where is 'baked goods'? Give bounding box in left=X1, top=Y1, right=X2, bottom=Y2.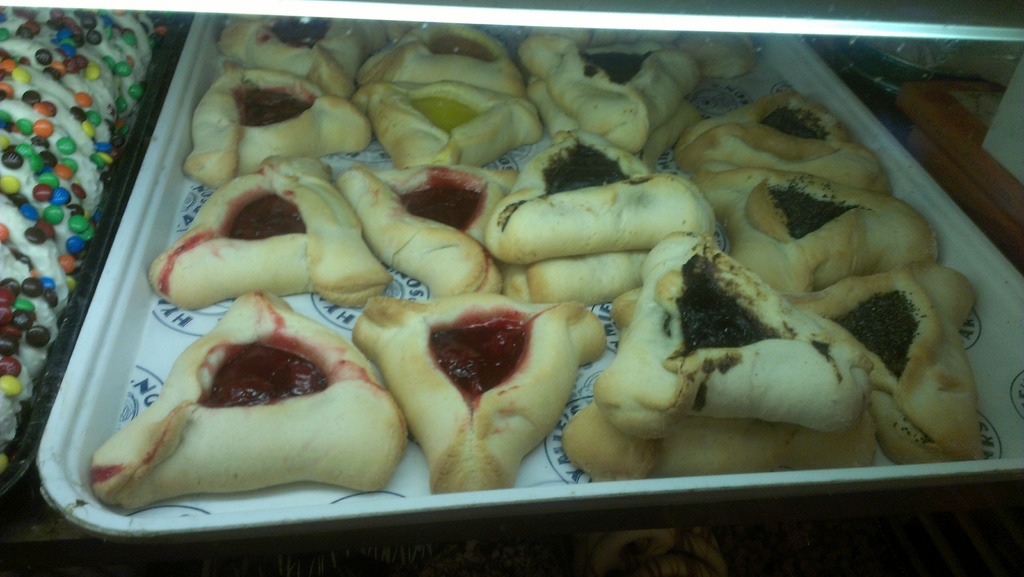
left=191, top=70, right=372, bottom=183.
